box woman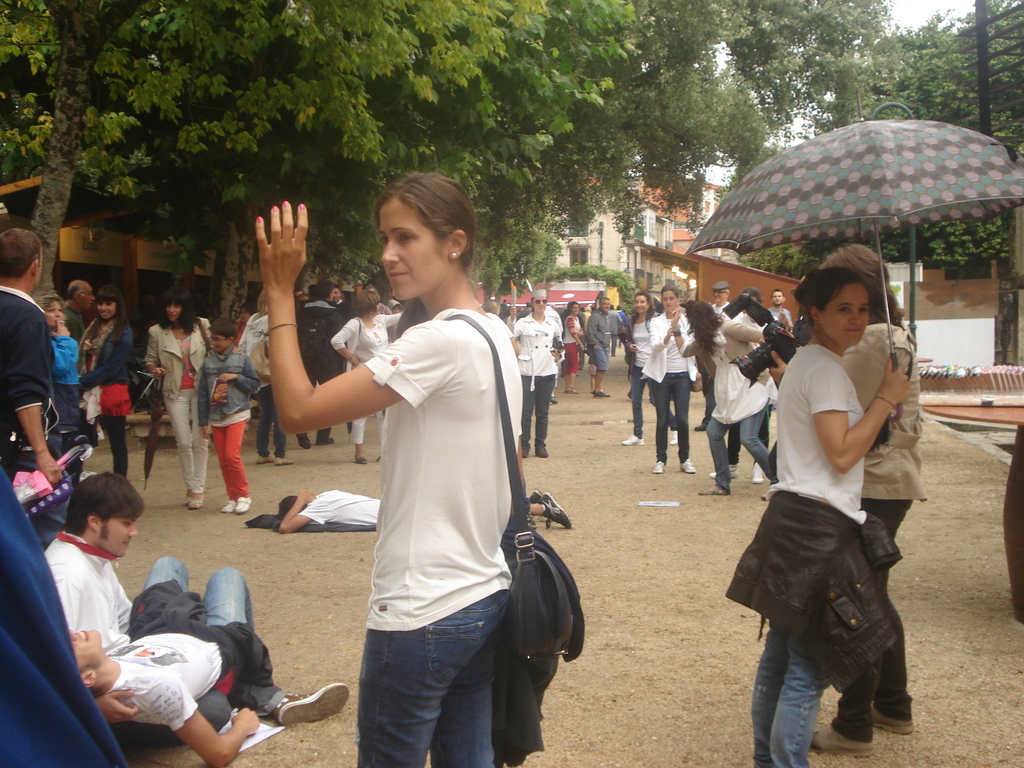
<box>290,170,556,766</box>
